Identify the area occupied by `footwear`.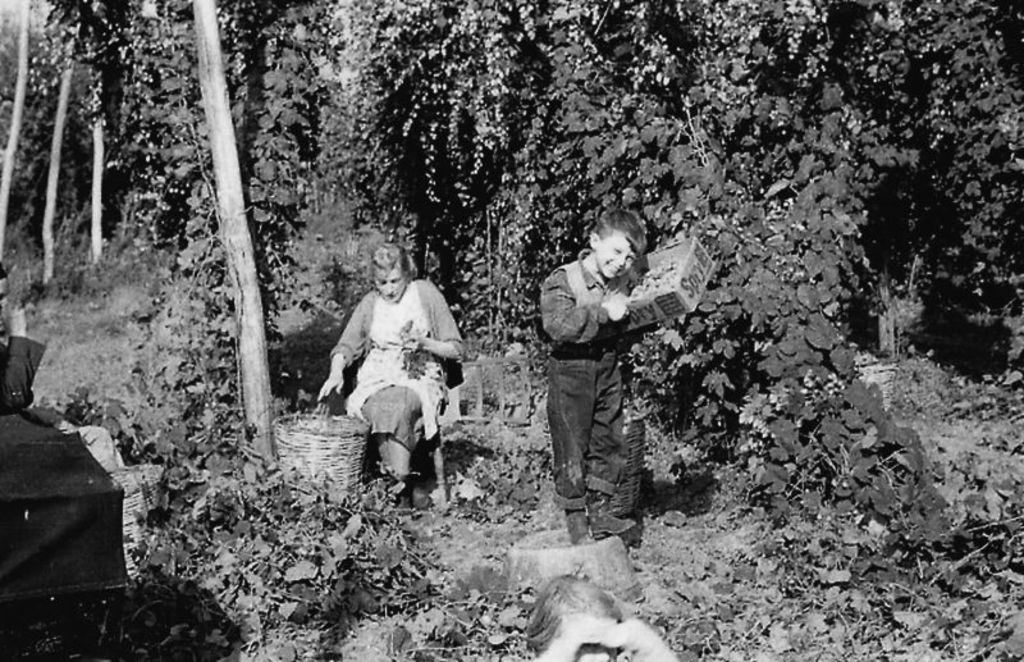
Area: <bbox>566, 508, 589, 545</bbox>.
